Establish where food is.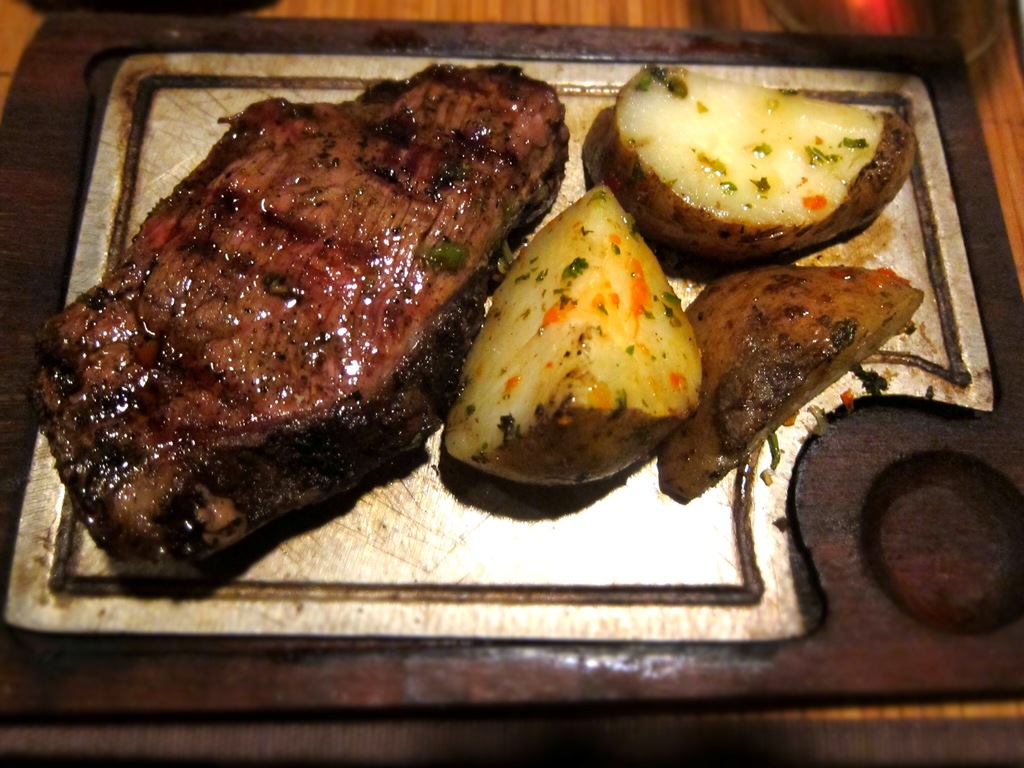
Established at l=436, t=181, r=706, b=490.
